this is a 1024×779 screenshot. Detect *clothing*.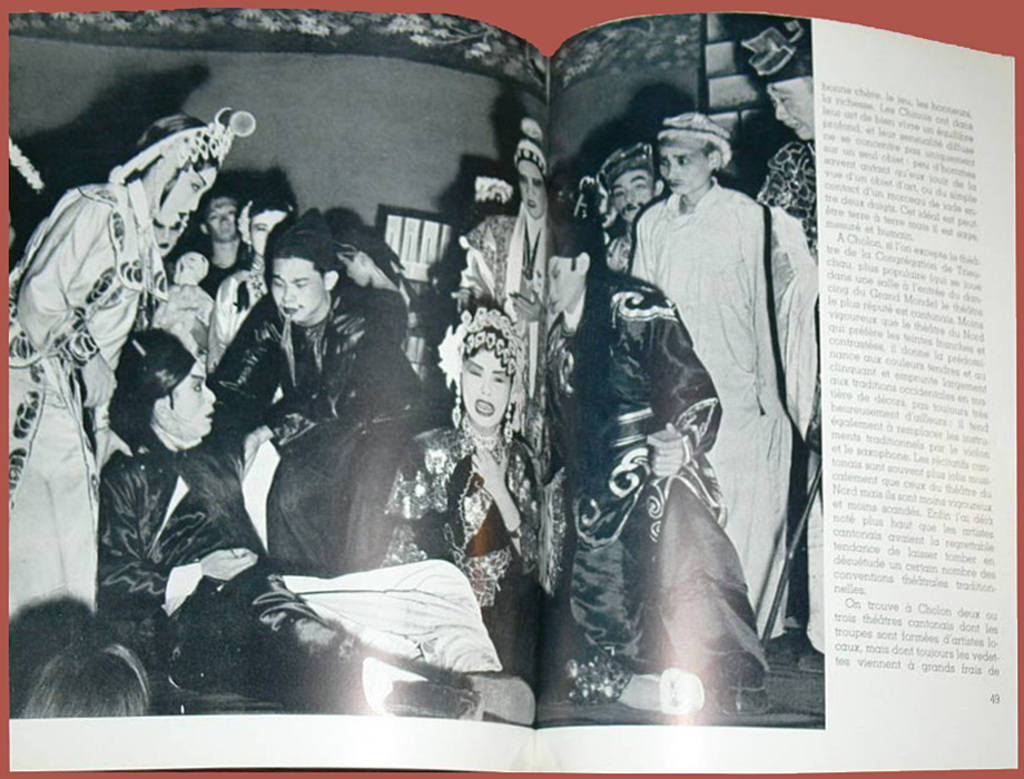
547:276:758:707.
